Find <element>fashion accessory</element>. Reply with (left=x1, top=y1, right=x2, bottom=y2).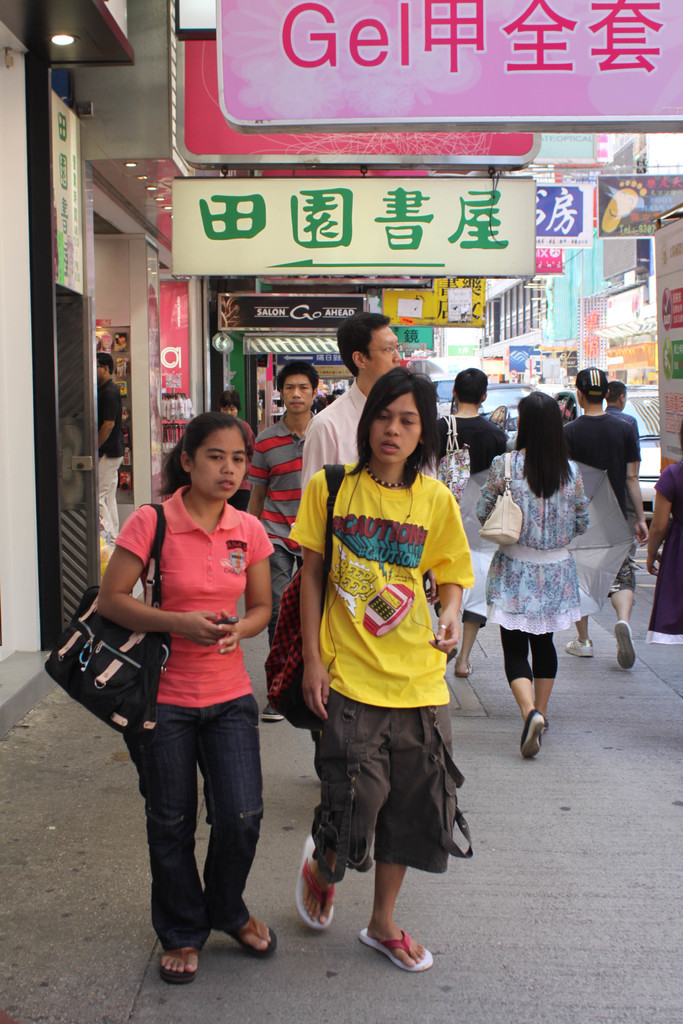
(left=356, top=927, right=434, bottom=972).
